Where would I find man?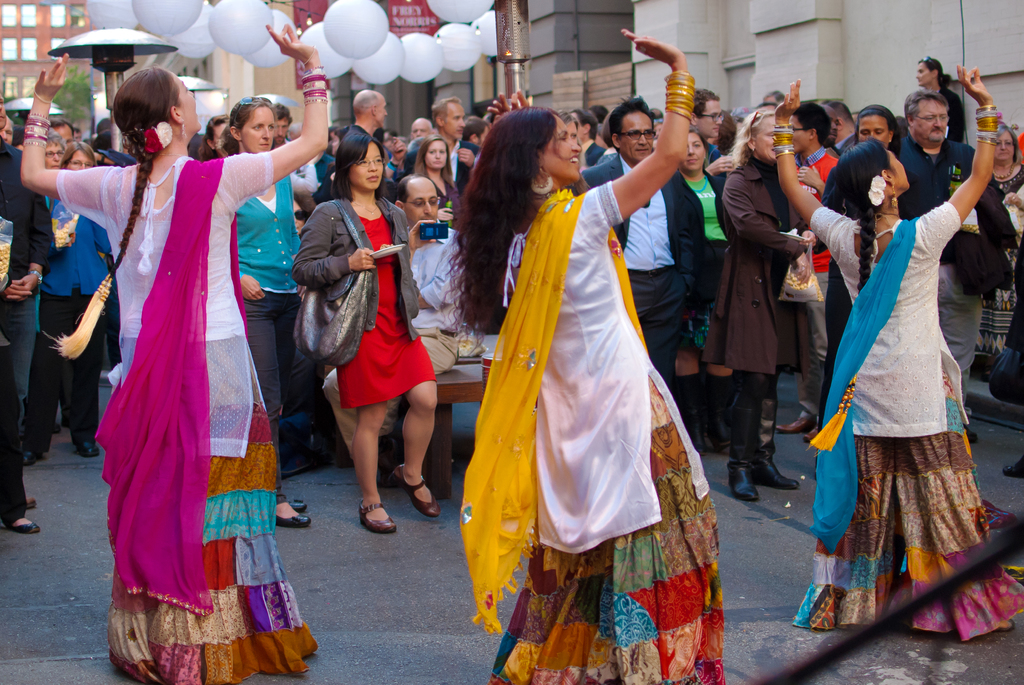
At (left=883, top=95, right=1018, bottom=423).
